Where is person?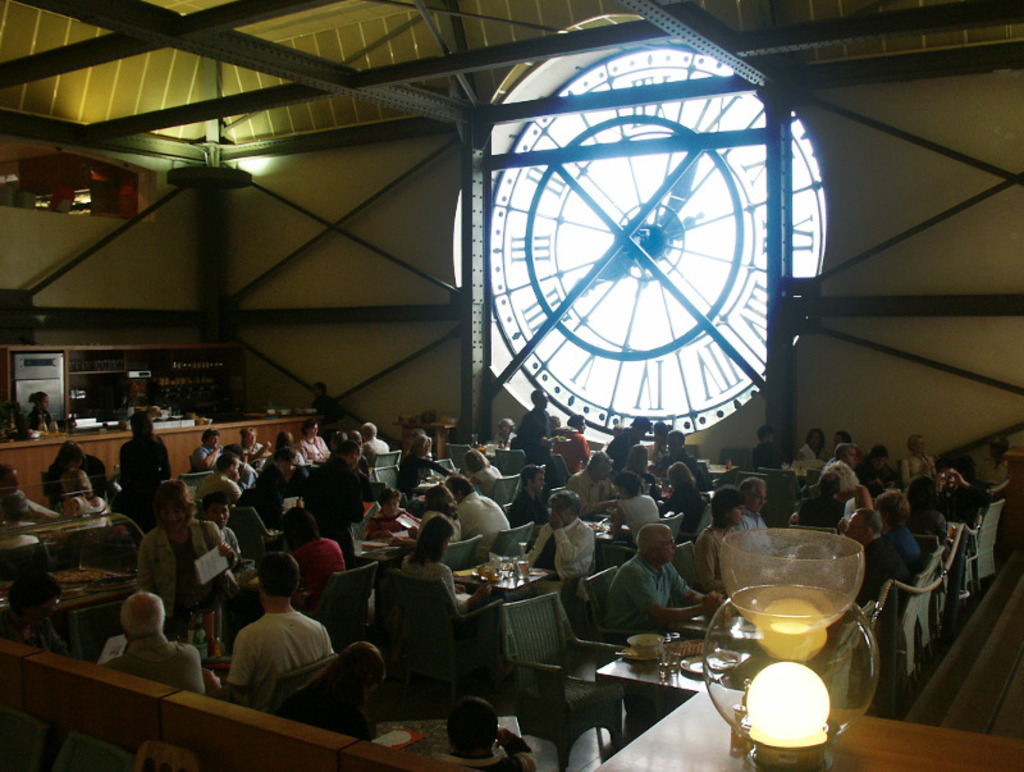
locate(298, 408, 334, 458).
